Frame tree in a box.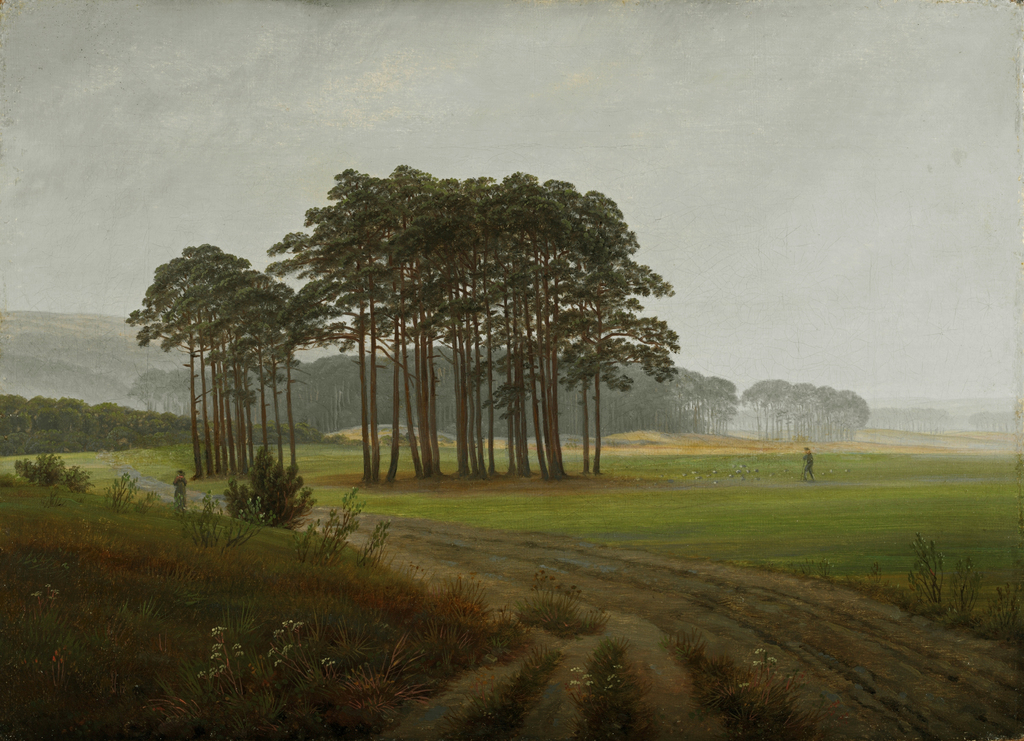
<box>470,172,537,480</box>.
